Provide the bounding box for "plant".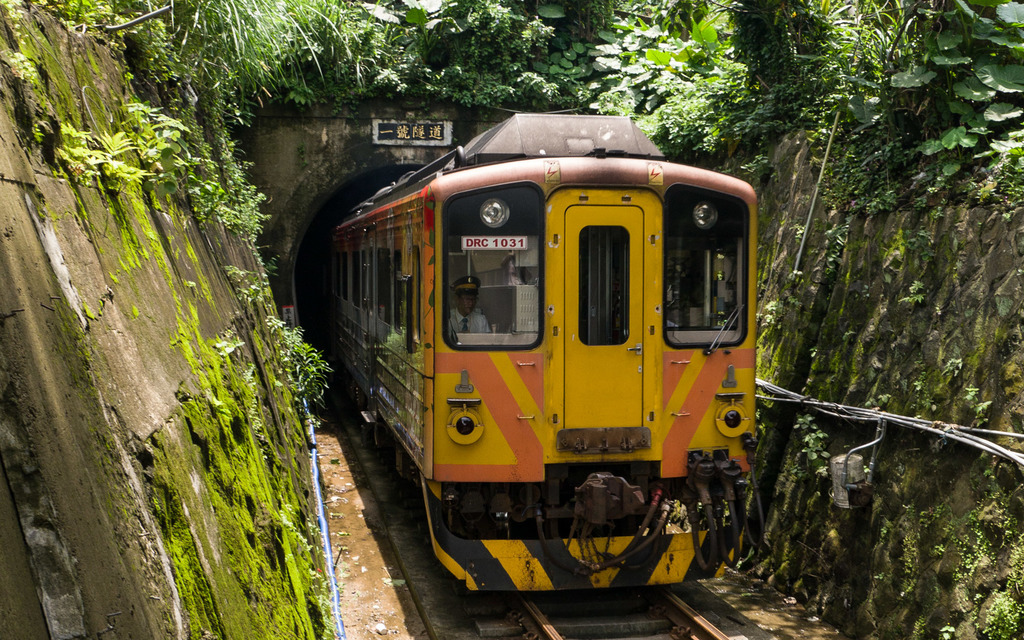
{"left": 824, "top": 215, "right": 848, "bottom": 282}.
